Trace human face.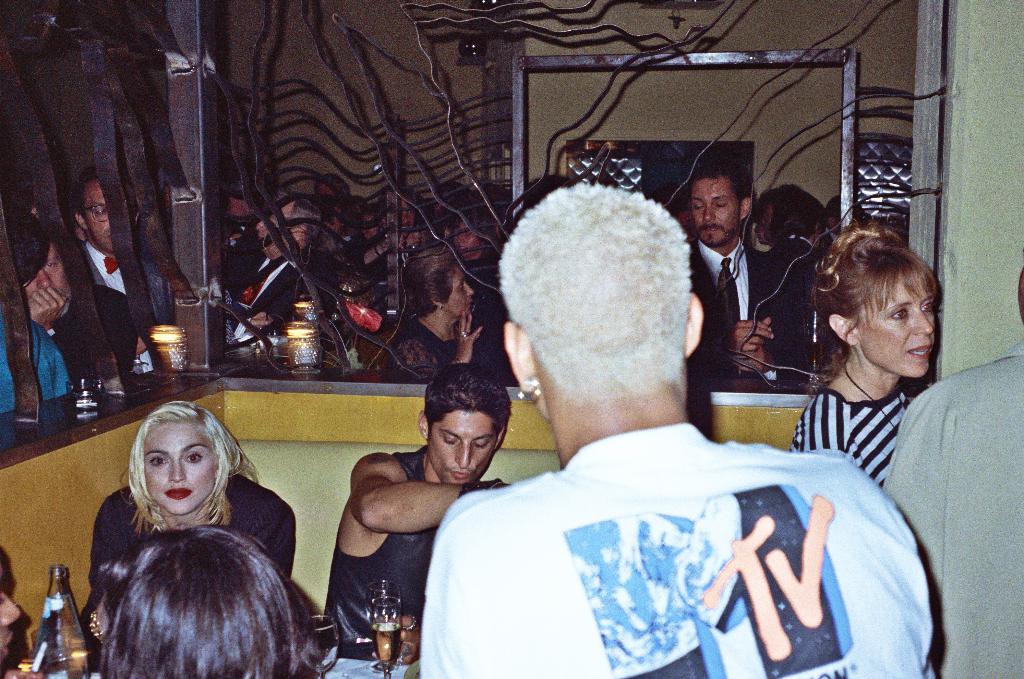
Traced to [x1=452, y1=218, x2=487, y2=258].
